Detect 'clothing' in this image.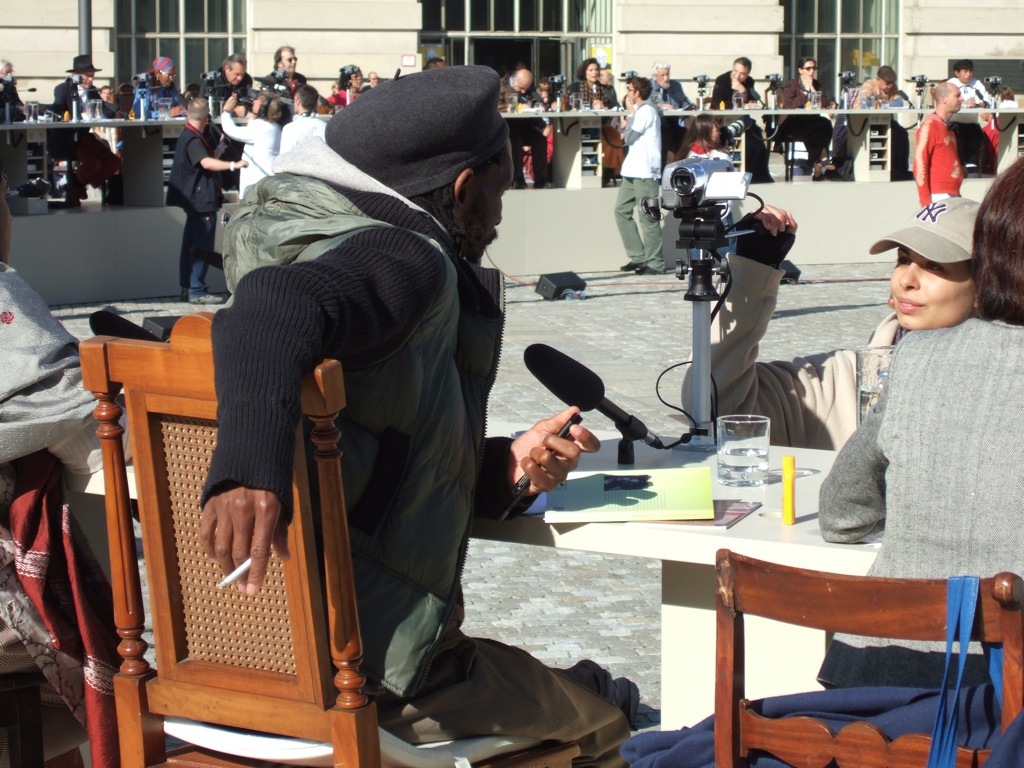
Detection: x1=54, y1=76, x2=114, y2=192.
